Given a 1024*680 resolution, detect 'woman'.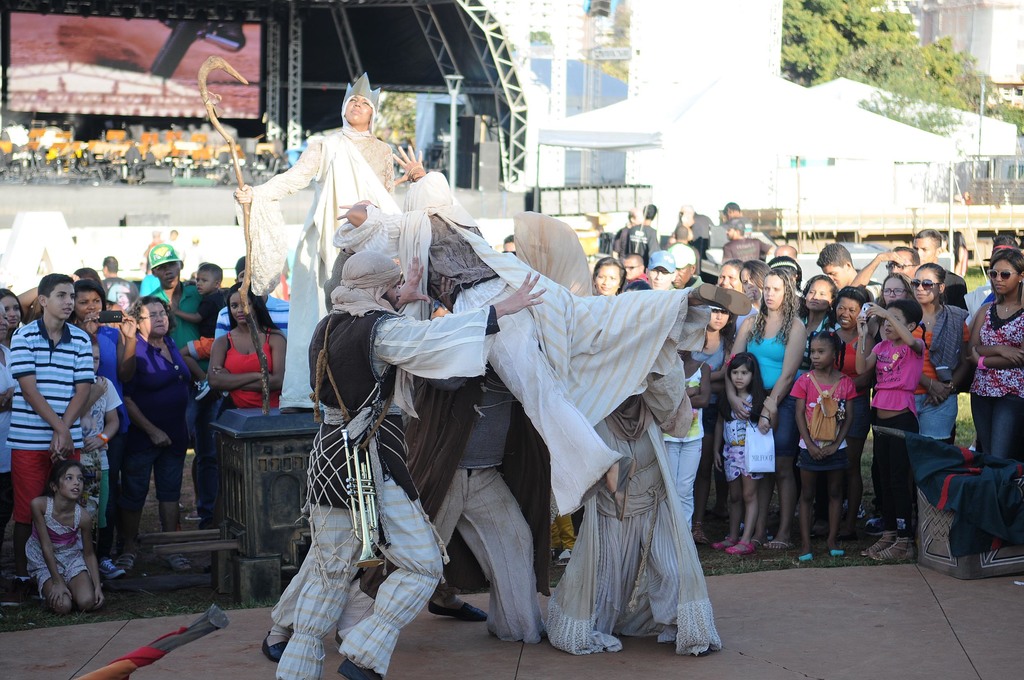
[x1=234, y1=71, x2=397, y2=415].
